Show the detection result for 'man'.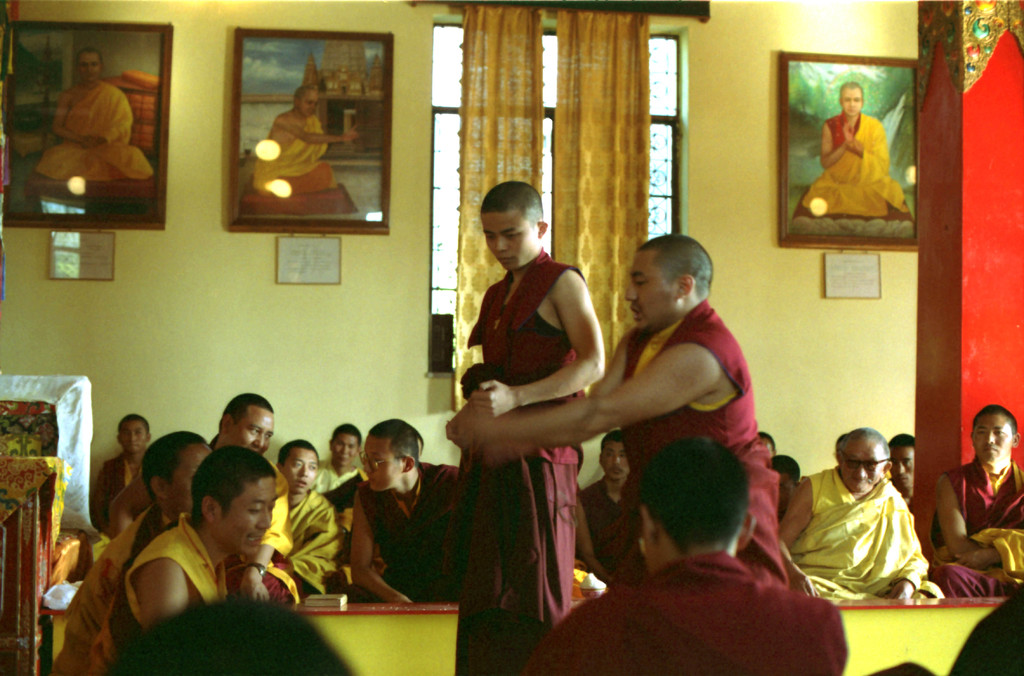
206,396,298,611.
